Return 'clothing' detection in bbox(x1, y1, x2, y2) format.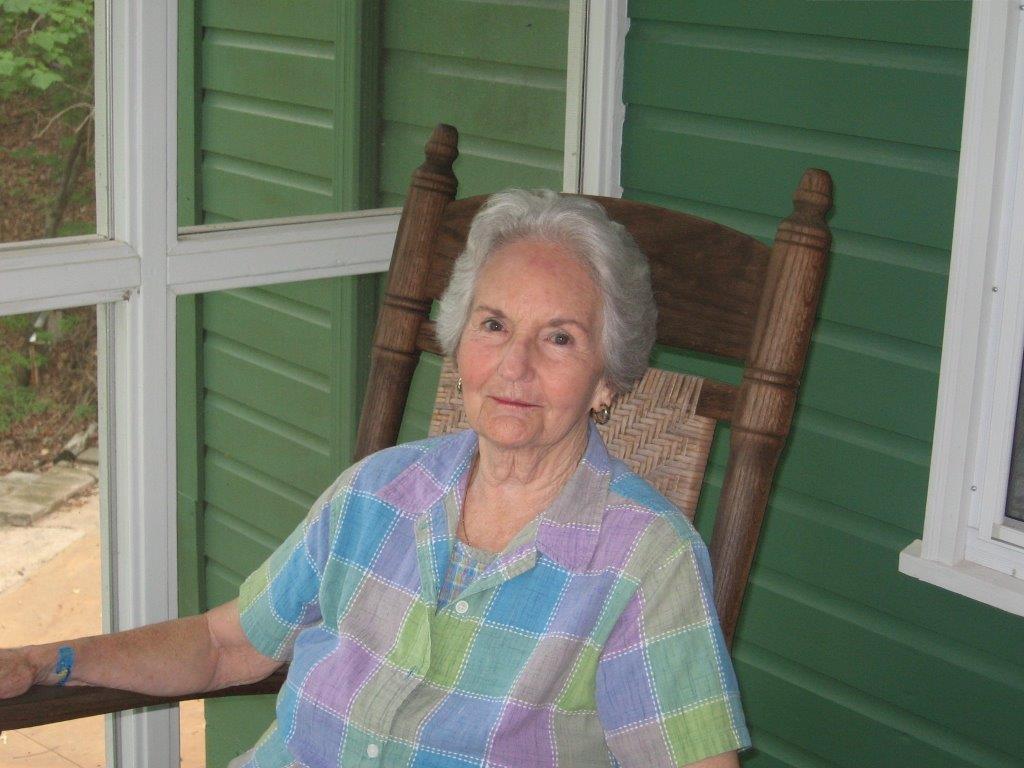
bbox(184, 370, 752, 763).
